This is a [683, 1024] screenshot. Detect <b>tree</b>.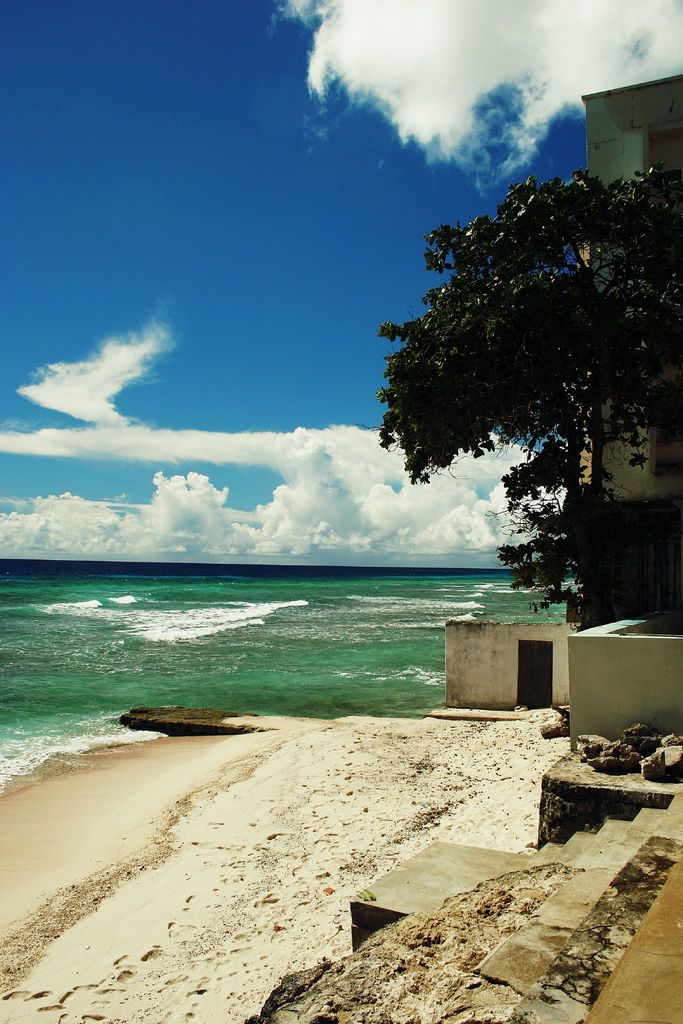
l=372, t=154, r=654, b=601.
